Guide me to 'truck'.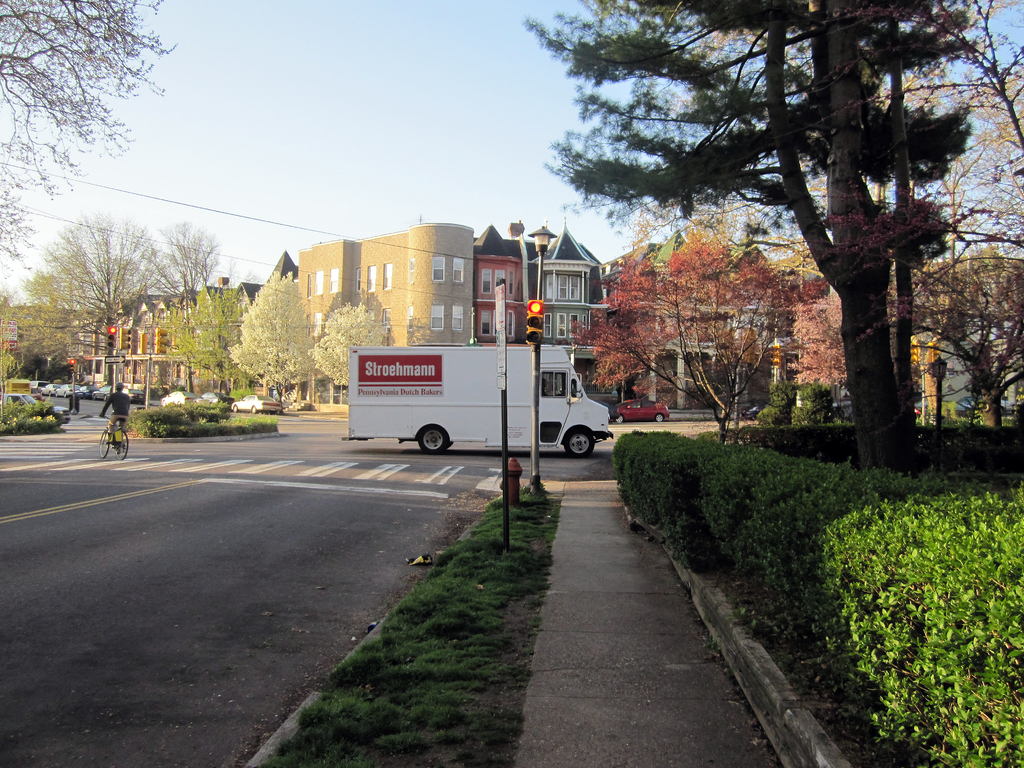
Guidance: pyautogui.locateOnScreen(0, 394, 74, 424).
